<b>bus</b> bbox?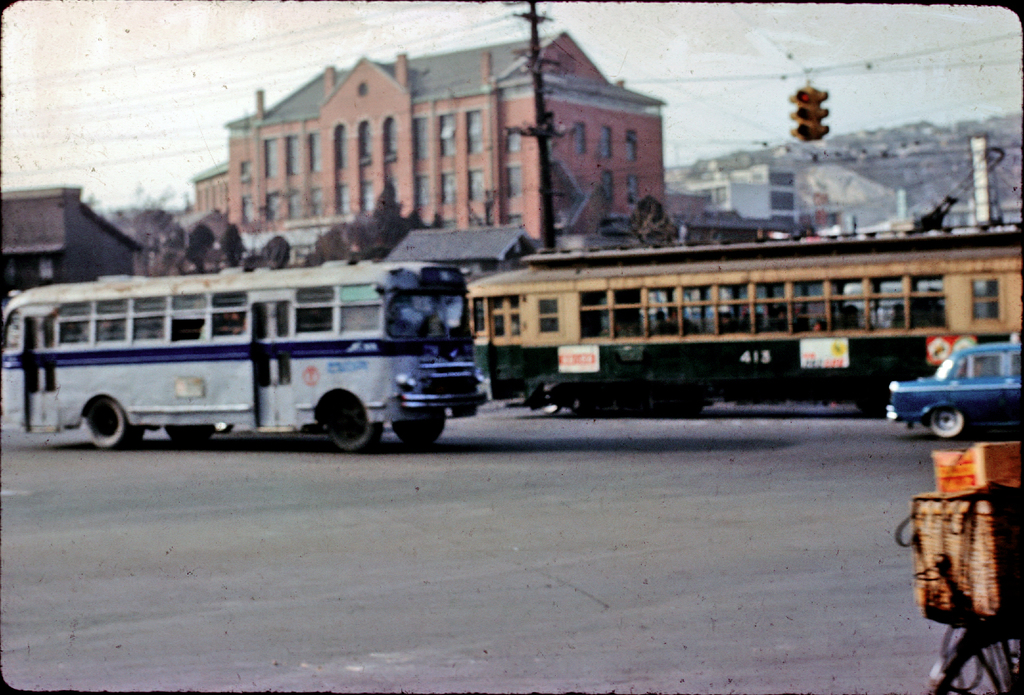
(465, 242, 1023, 405)
